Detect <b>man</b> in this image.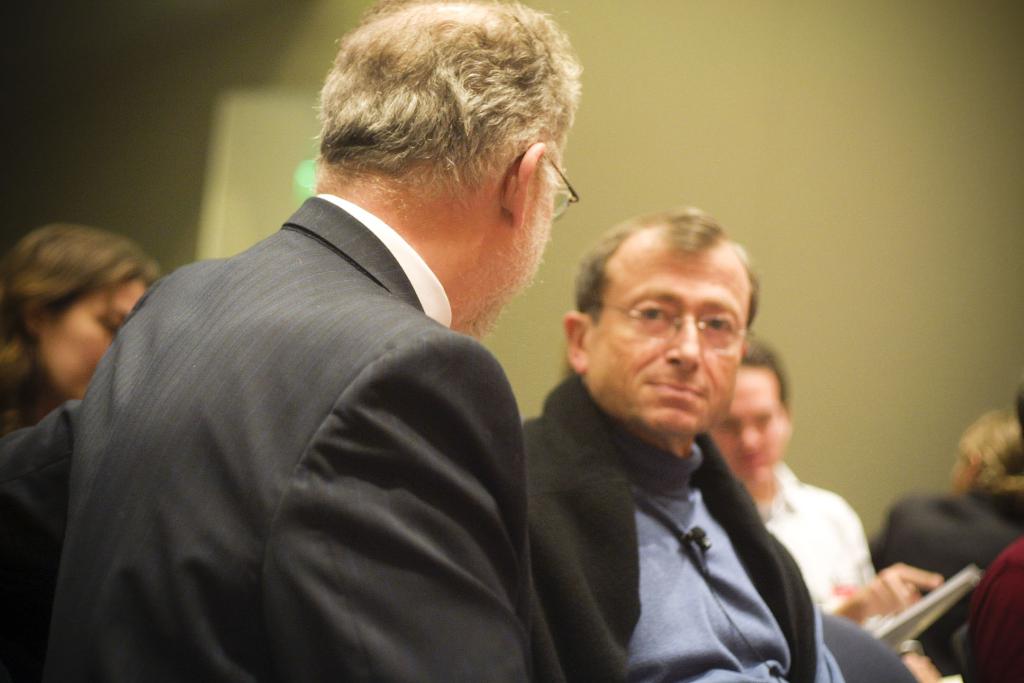
Detection: <region>515, 201, 854, 682</region>.
